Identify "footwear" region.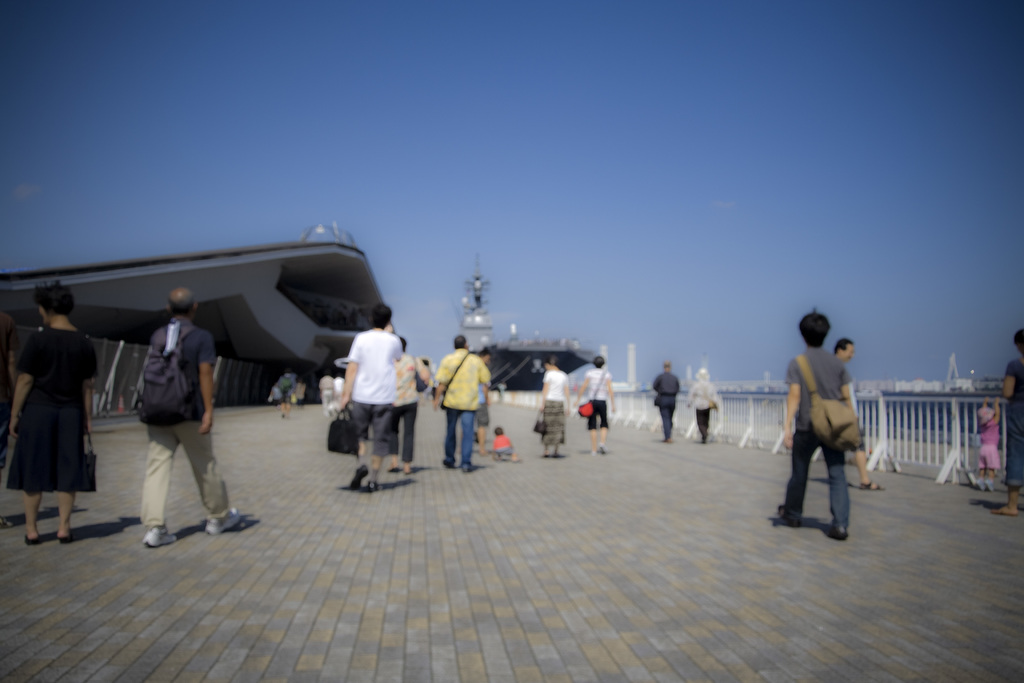
Region: (444, 459, 457, 468).
